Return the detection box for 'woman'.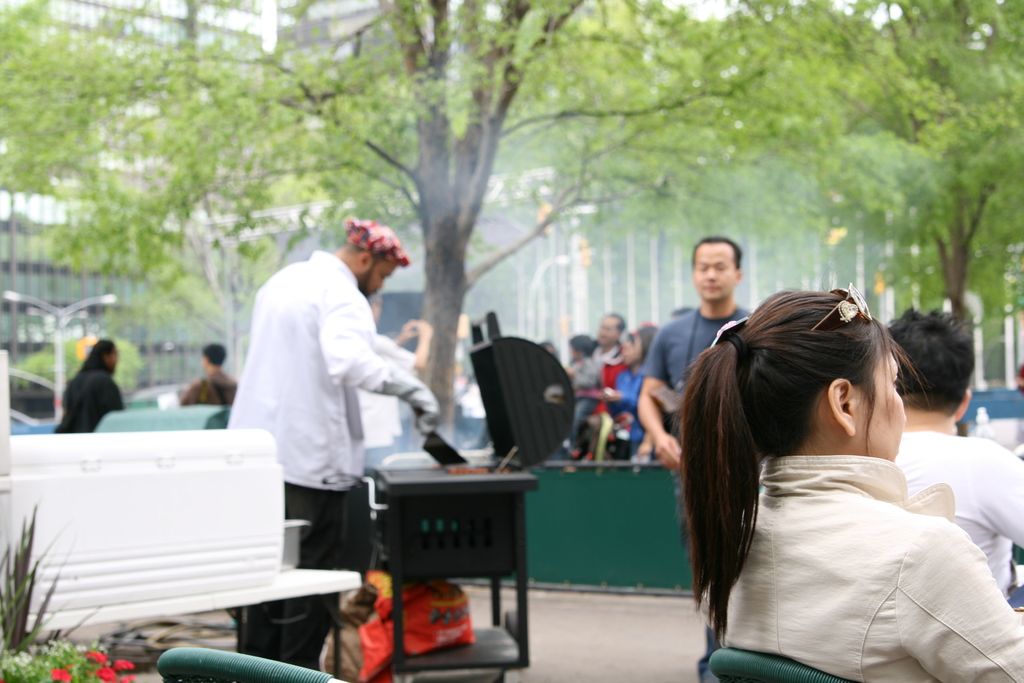
crop(672, 276, 1023, 682).
